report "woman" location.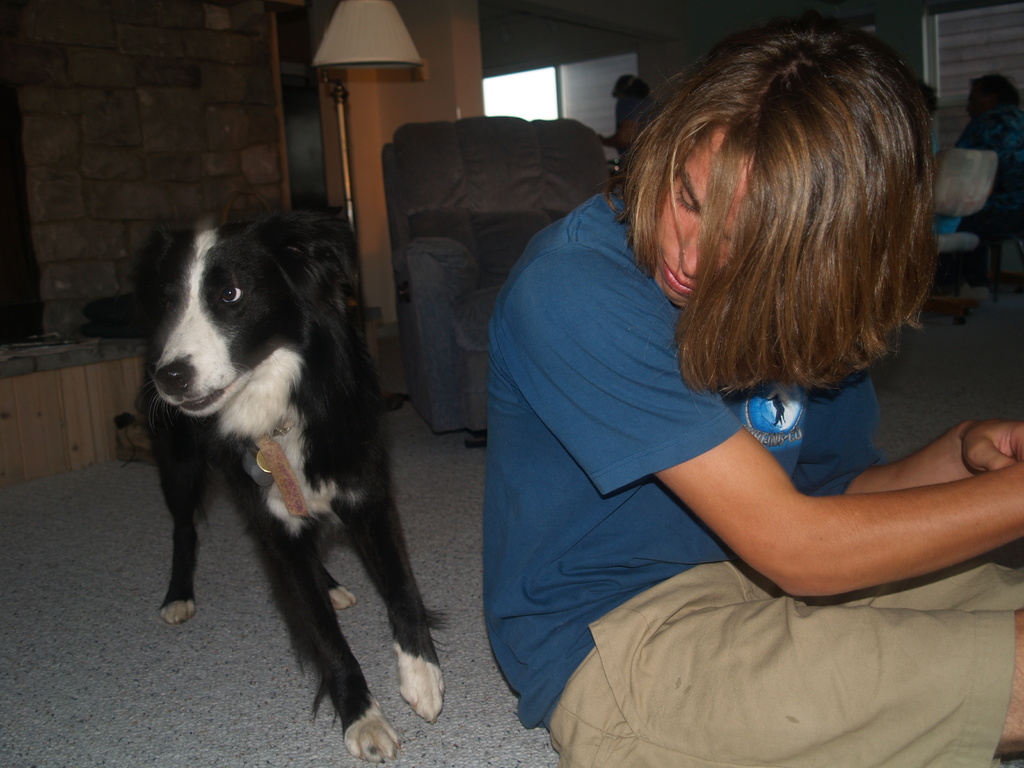
Report: 479:15:1023:767.
